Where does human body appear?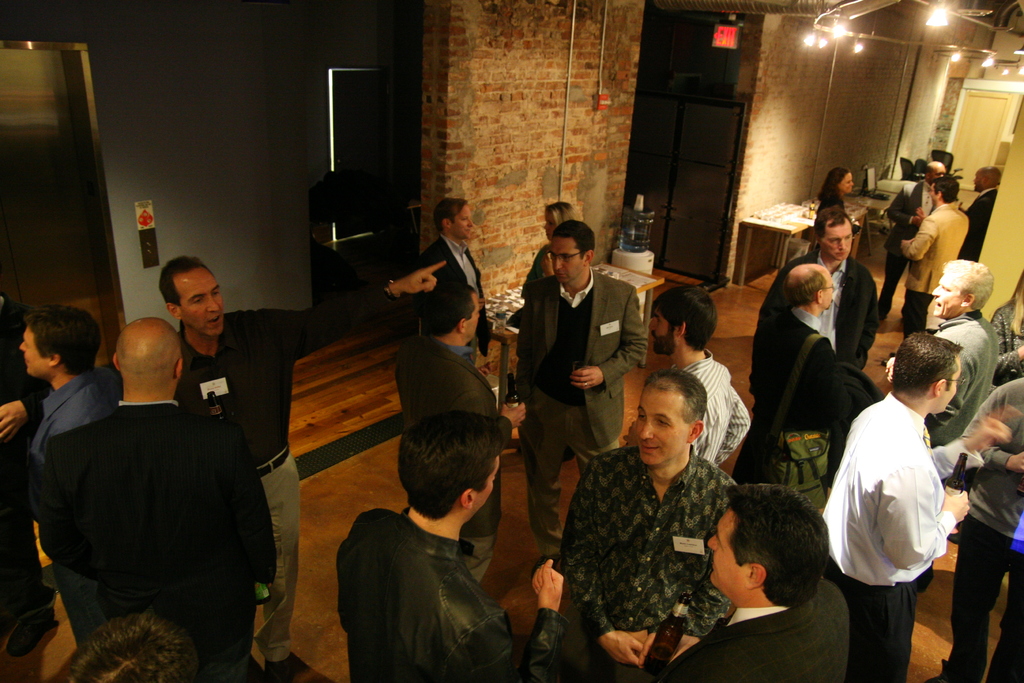
Appears at {"left": 671, "top": 353, "right": 753, "bottom": 465}.
